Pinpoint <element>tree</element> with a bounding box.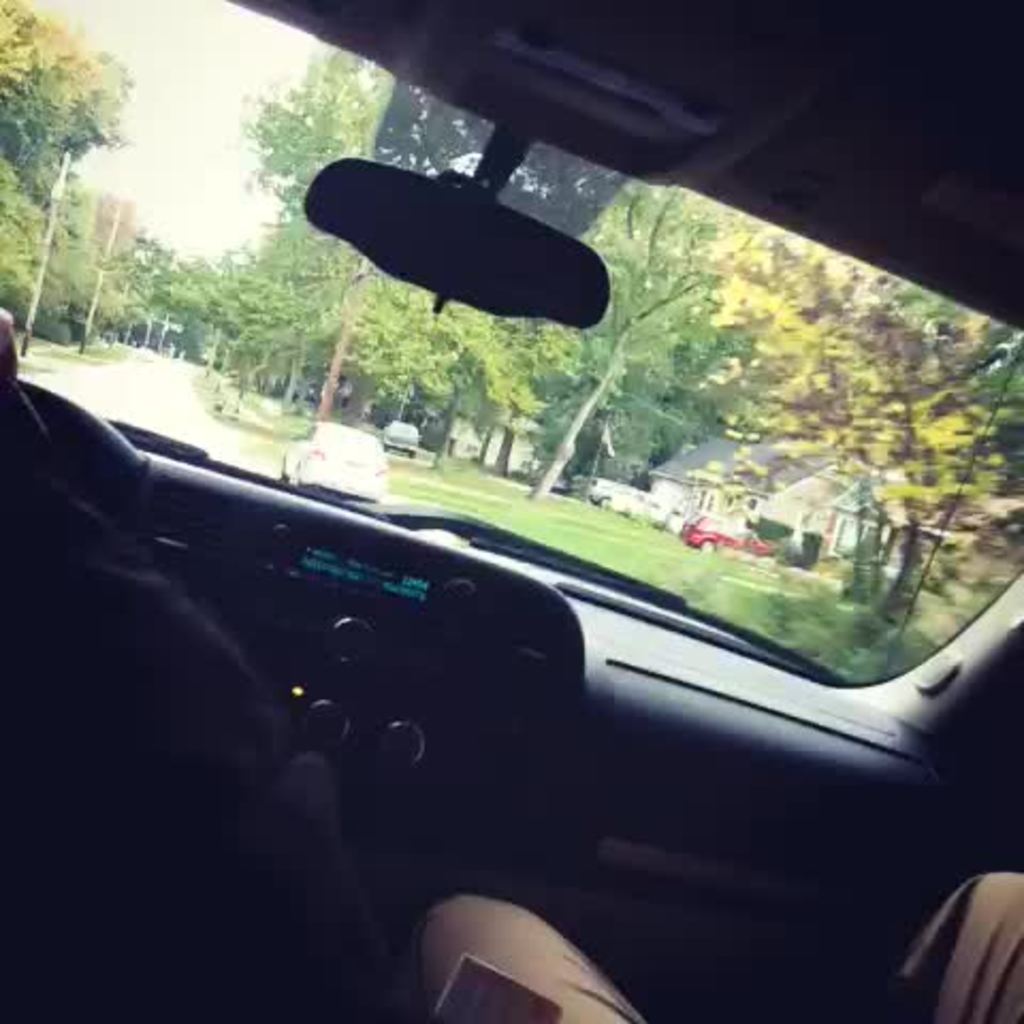
bbox=(501, 173, 800, 503).
